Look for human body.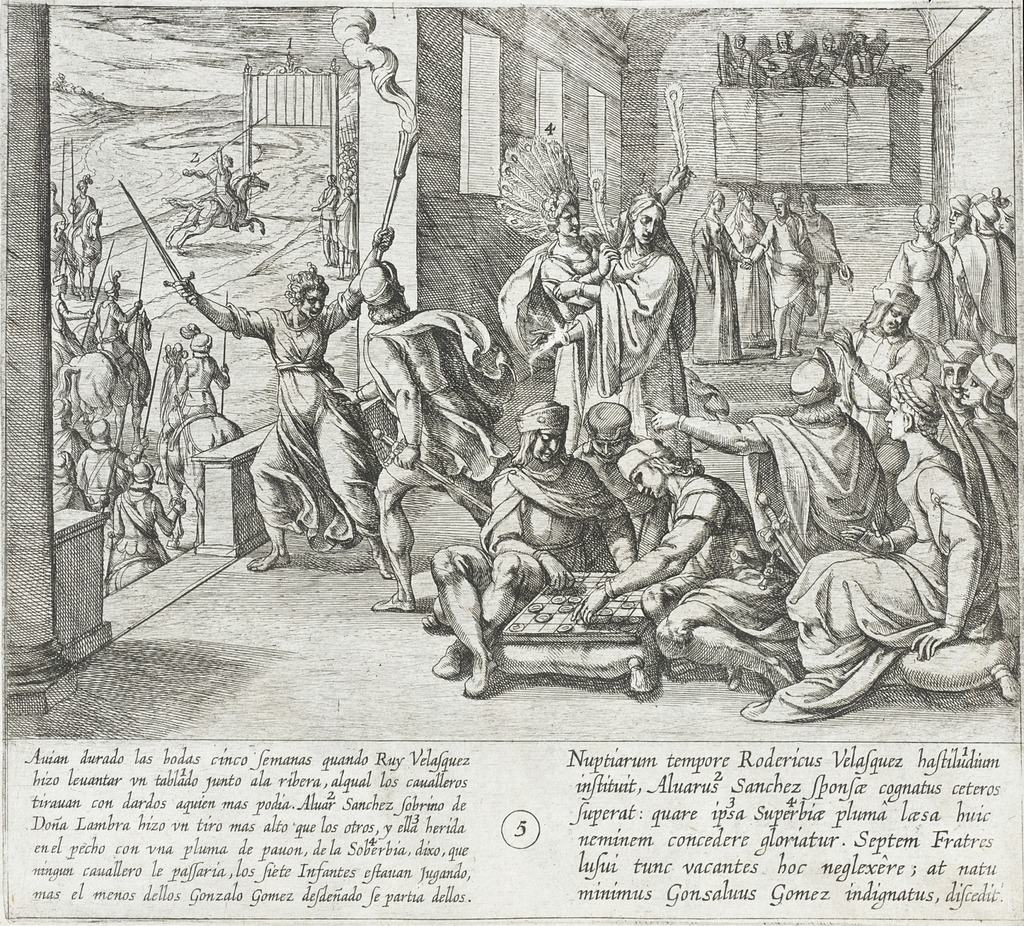
Found: [572,439,791,691].
